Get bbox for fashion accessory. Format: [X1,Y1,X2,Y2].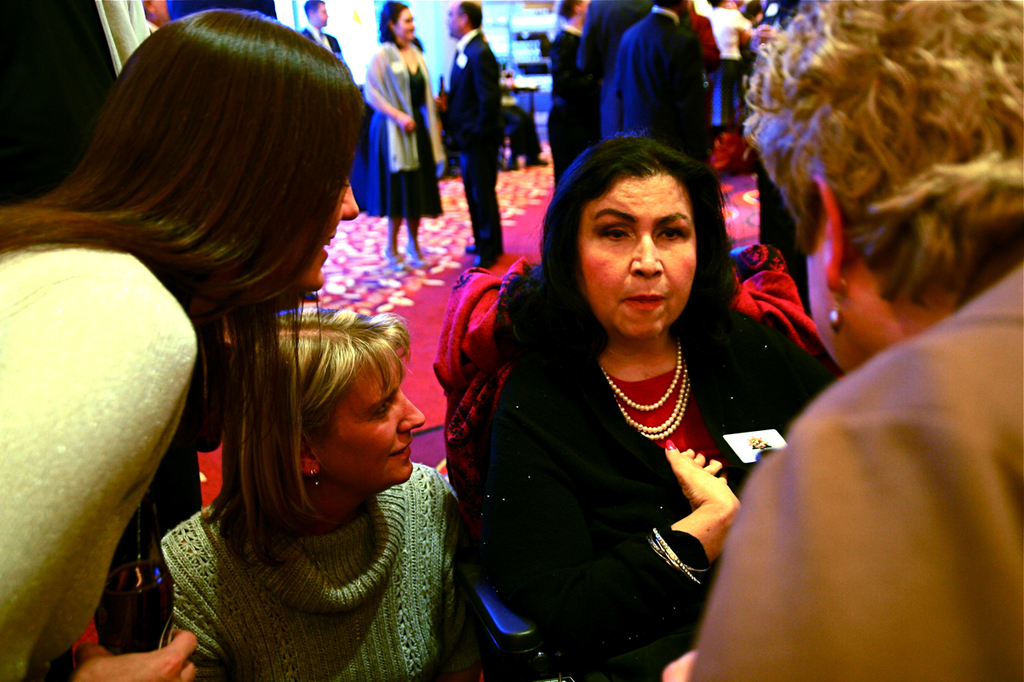
[827,276,846,334].
